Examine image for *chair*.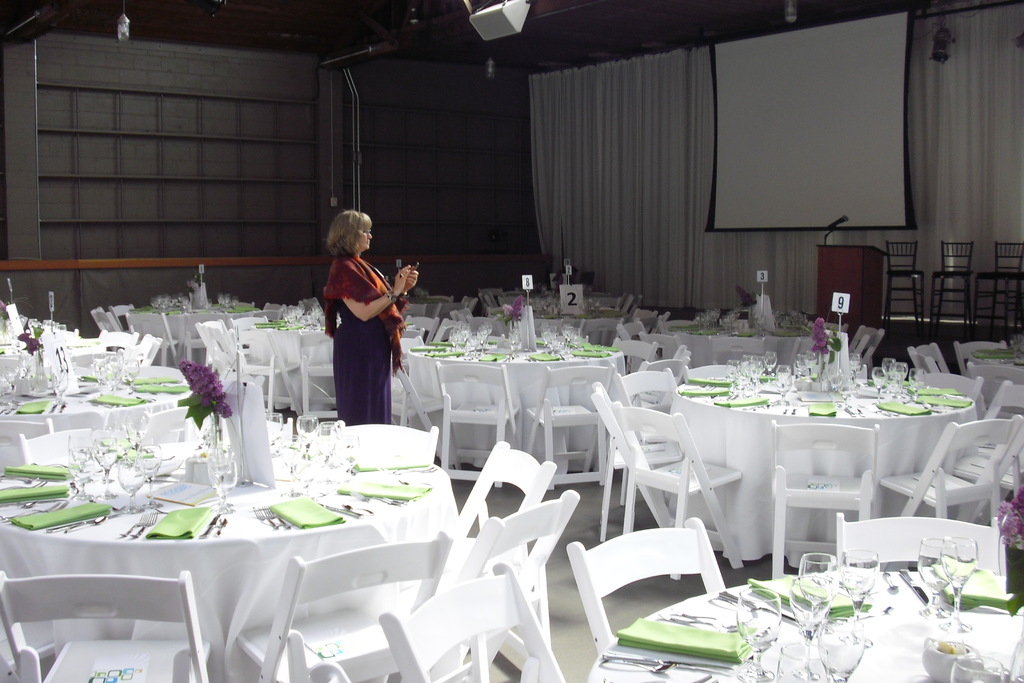
Examination result: box=[141, 334, 163, 362].
